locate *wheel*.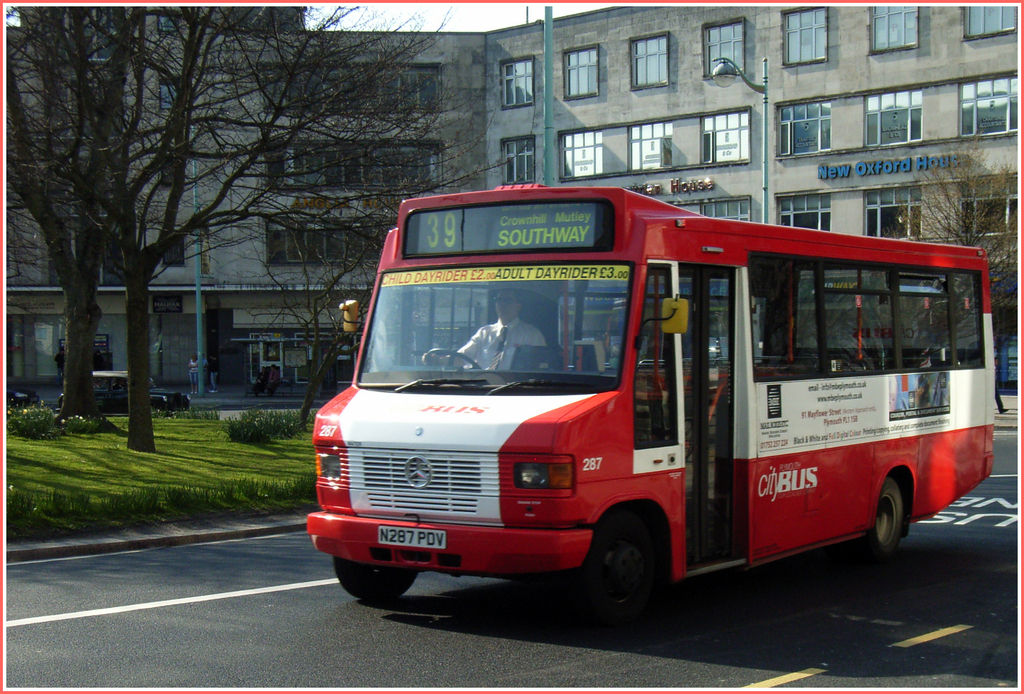
Bounding box: {"left": 868, "top": 479, "right": 902, "bottom": 559}.
